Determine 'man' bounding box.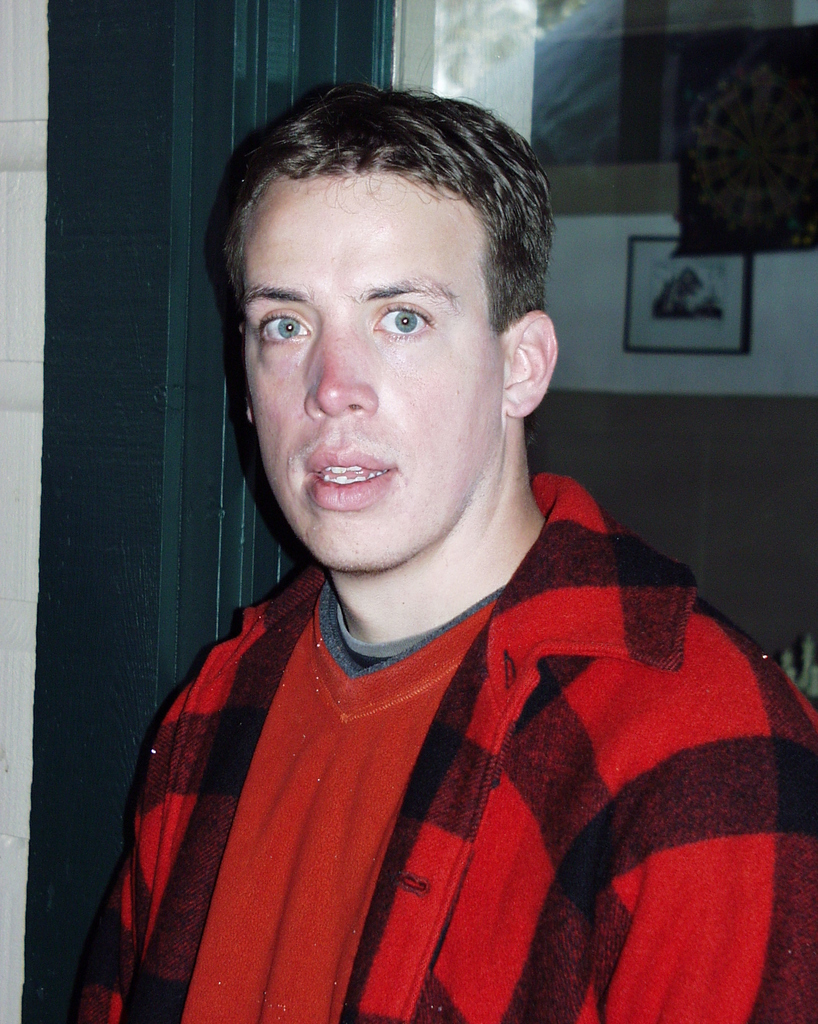
Determined: [56, 79, 817, 1015].
